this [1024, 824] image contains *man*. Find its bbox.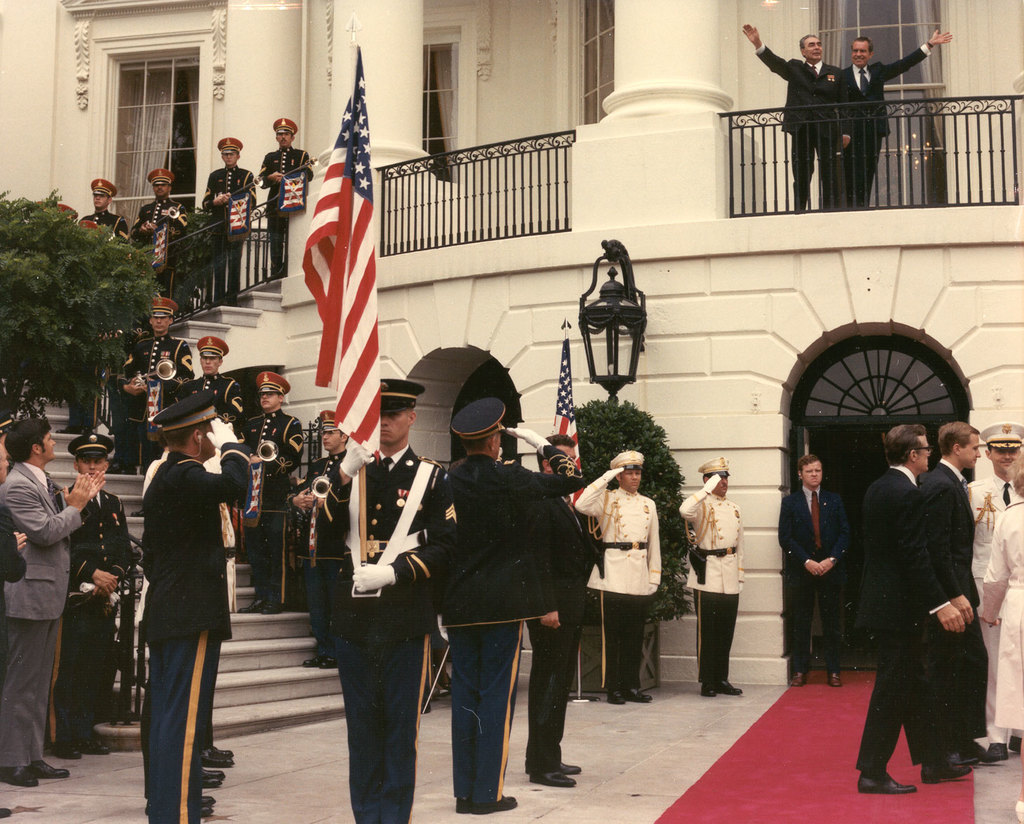
select_region(316, 381, 459, 823).
